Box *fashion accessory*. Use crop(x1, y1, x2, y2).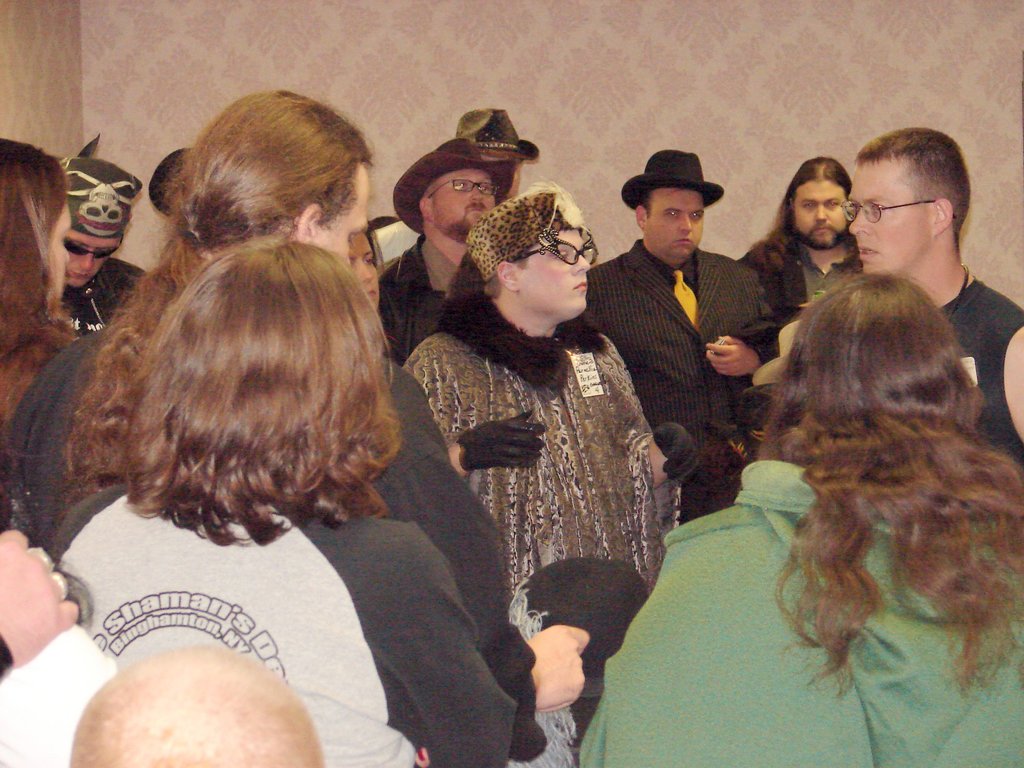
crop(838, 198, 936, 224).
